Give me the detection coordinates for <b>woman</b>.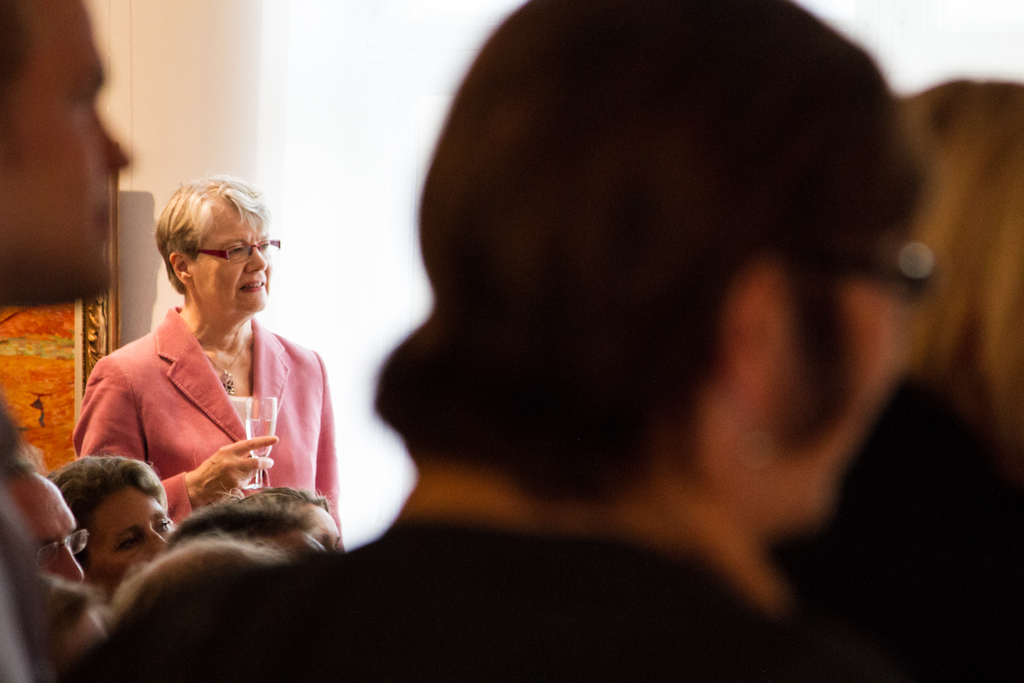
x1=68, y1=177, x2=350, y2=563.
